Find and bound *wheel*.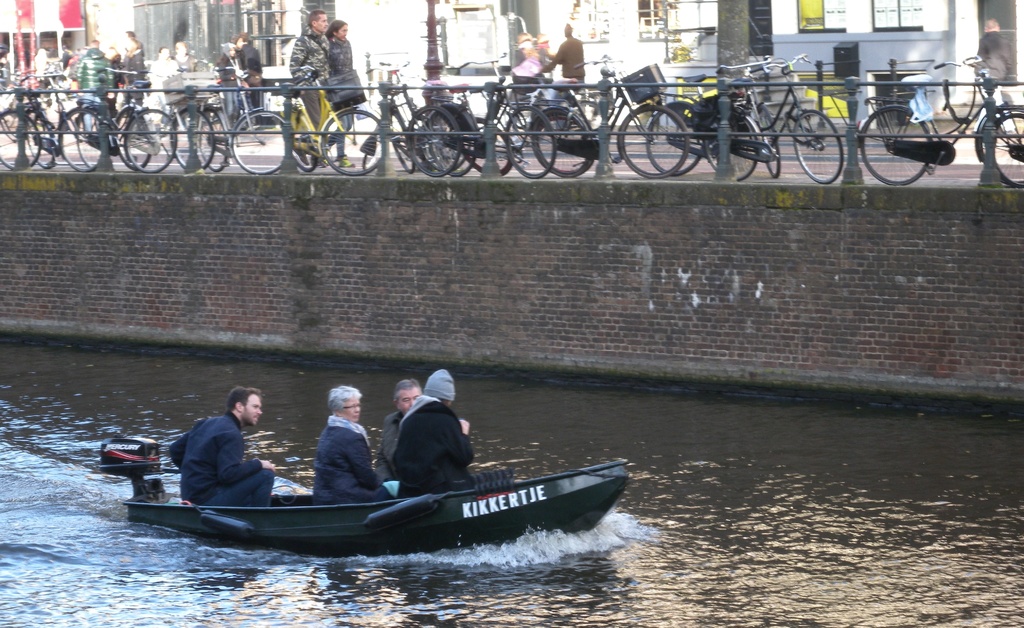
Bound: x1=531 y1=108 x2=590 y2=178.
